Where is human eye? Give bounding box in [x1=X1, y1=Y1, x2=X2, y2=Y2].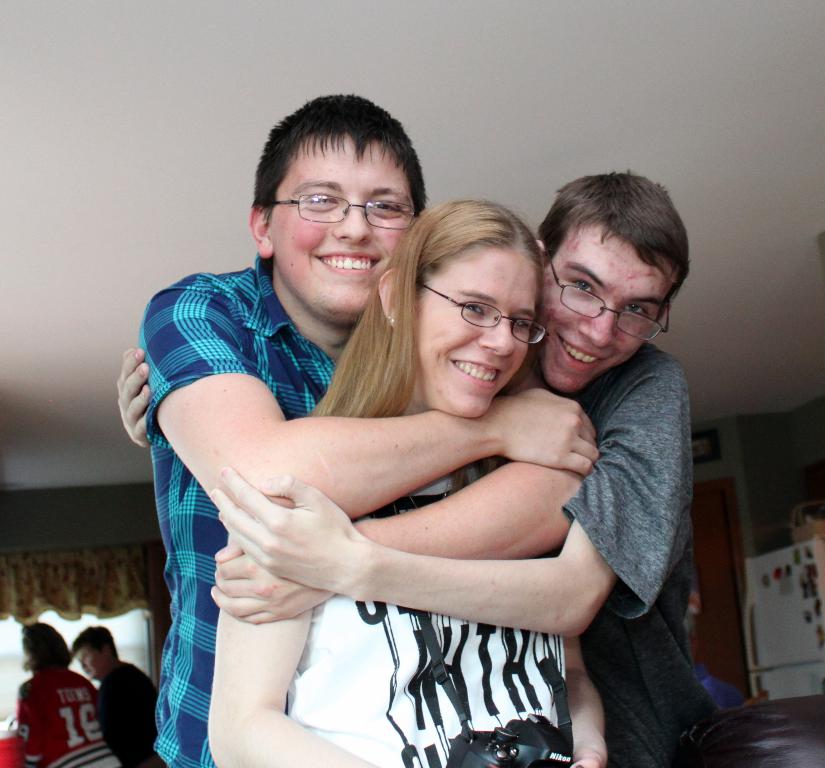
[x1=514, y1=318, x2=531, y2=330].
